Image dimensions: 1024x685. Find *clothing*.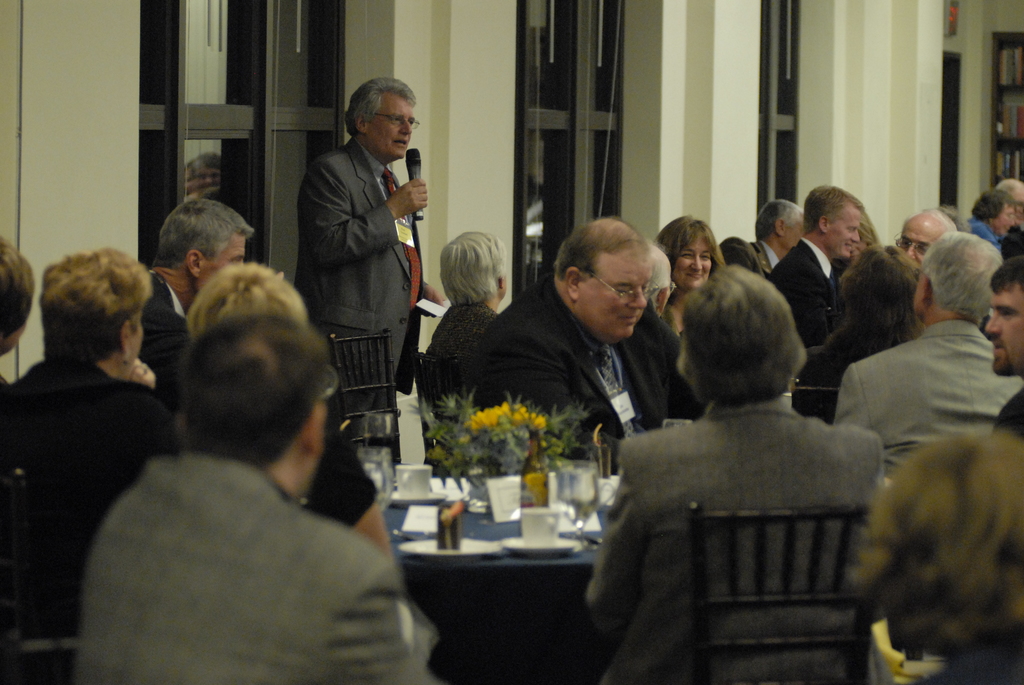
(left=595, top=334, right=906, bottom=684).
